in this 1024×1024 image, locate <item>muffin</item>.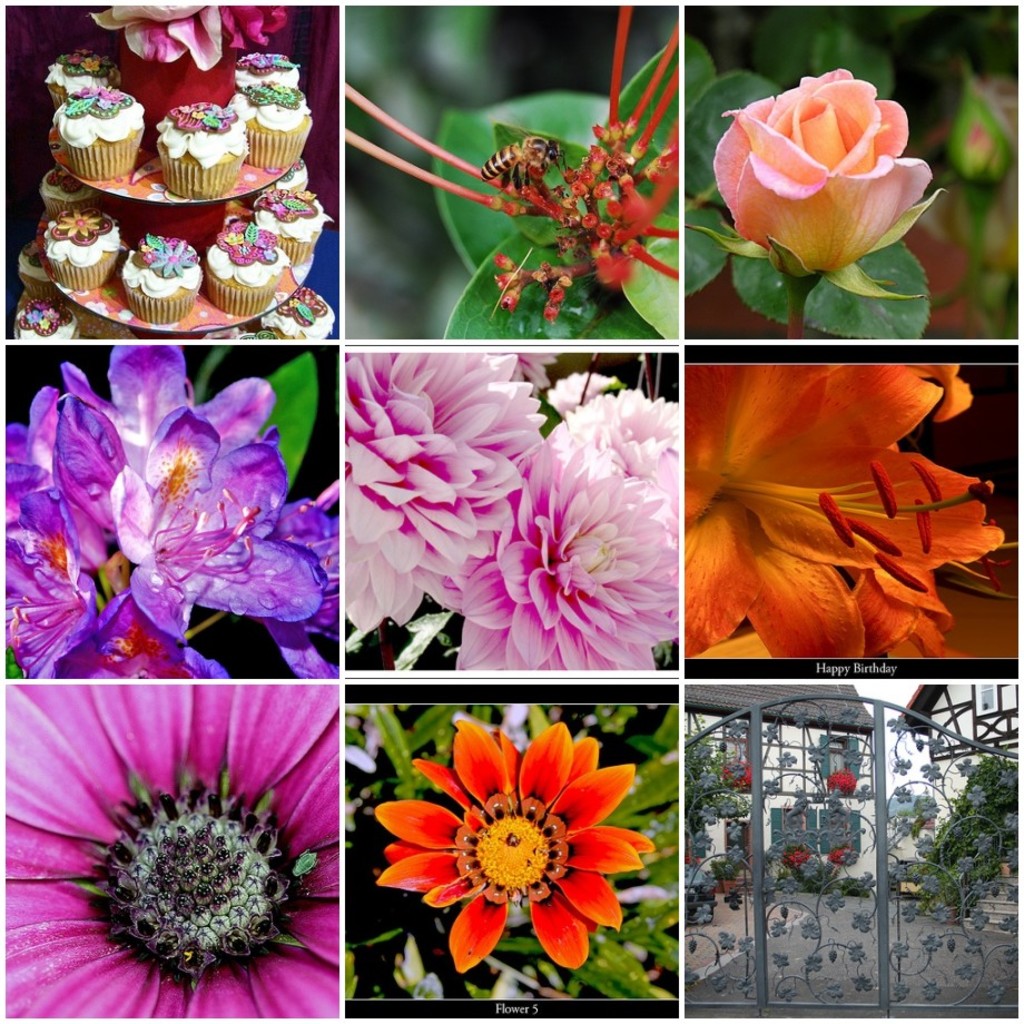
Bounding box: l=45, t=41, r=124, b=106.
